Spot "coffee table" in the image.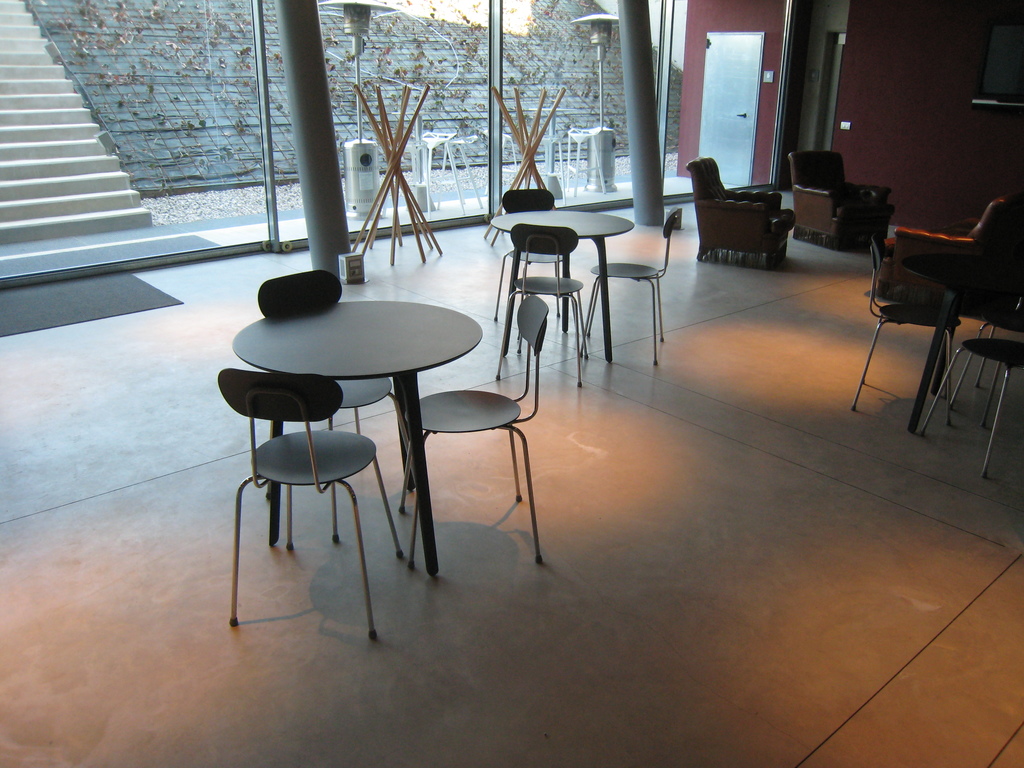
"coffee table" found at 489 209 630 356.
